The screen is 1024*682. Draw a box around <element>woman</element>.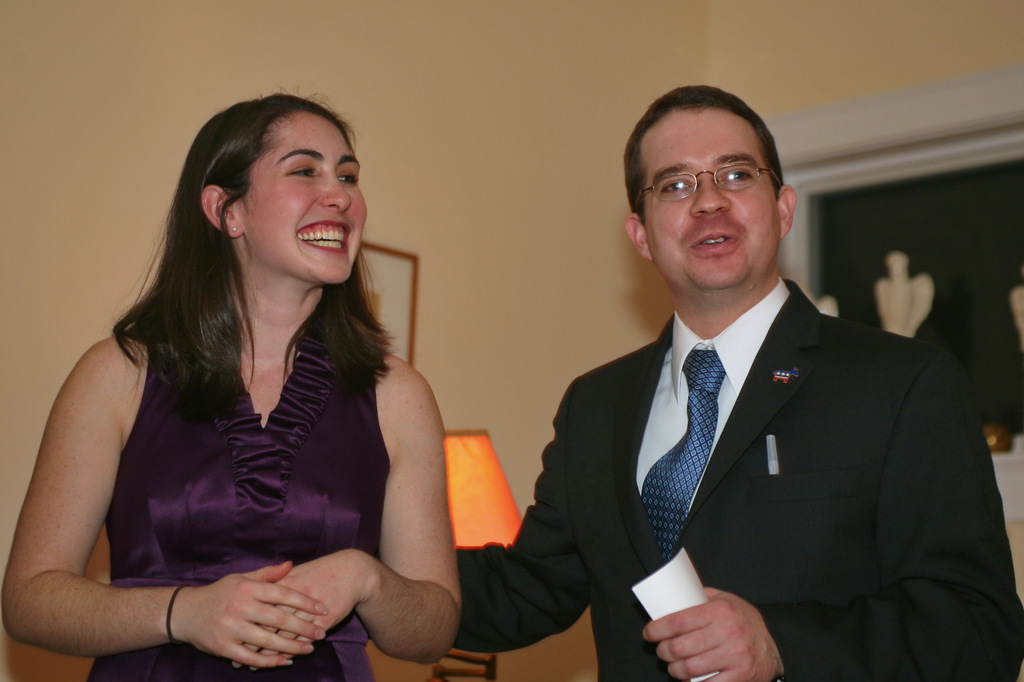
detection(28, 92, 510, 679).
